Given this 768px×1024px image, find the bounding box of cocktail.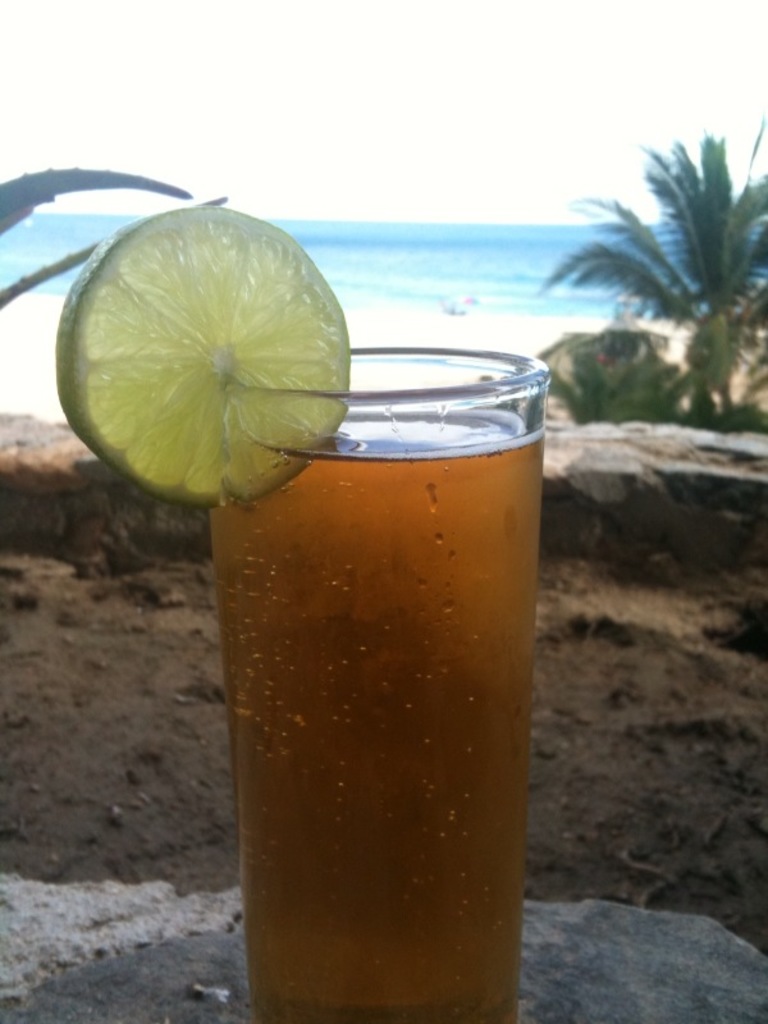
rect(45, 198, 538, 1023).
